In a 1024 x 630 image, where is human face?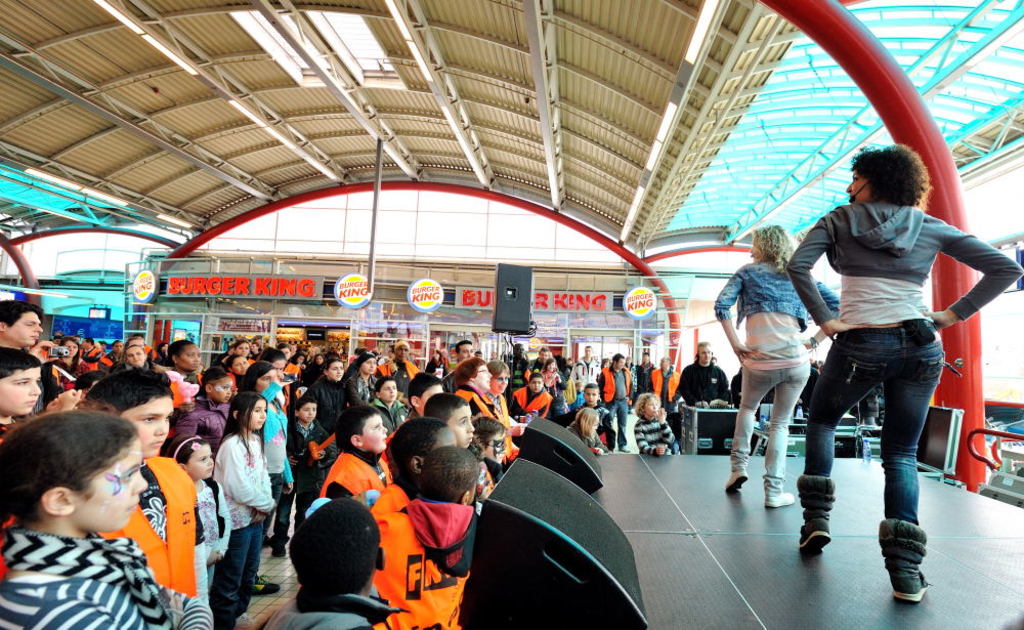
{"left": 583, "top": 387, "right": 600, "bottom": 407}.
